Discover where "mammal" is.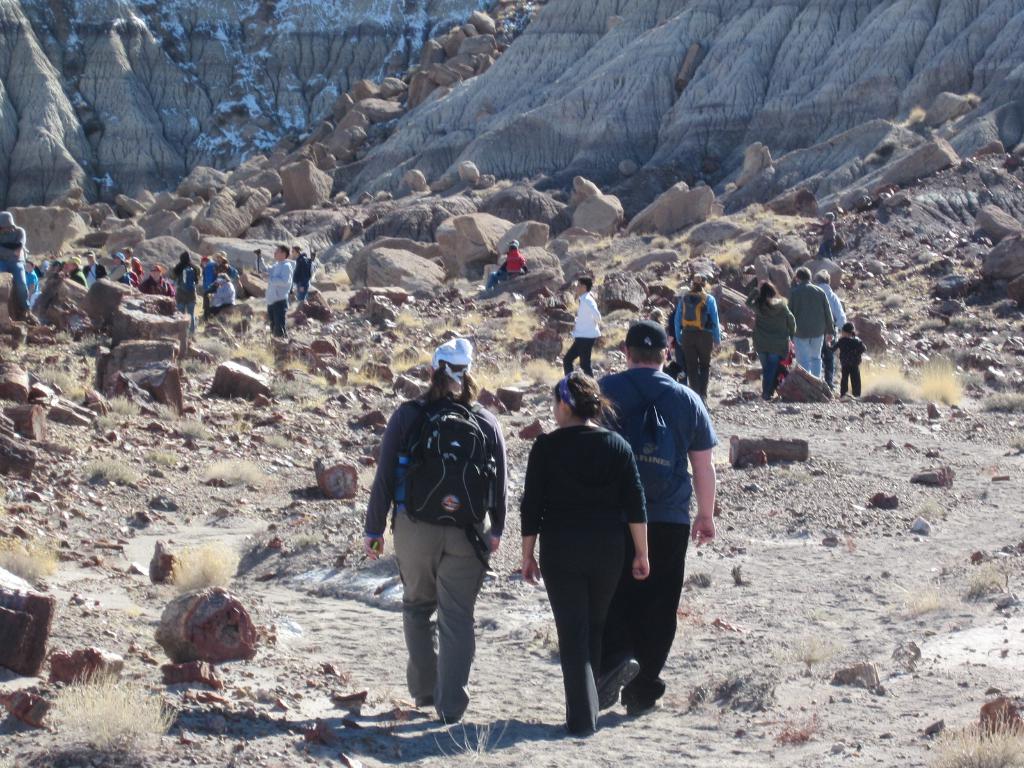
Discovered at [left=563, top=276, right=602, bottom=379].
